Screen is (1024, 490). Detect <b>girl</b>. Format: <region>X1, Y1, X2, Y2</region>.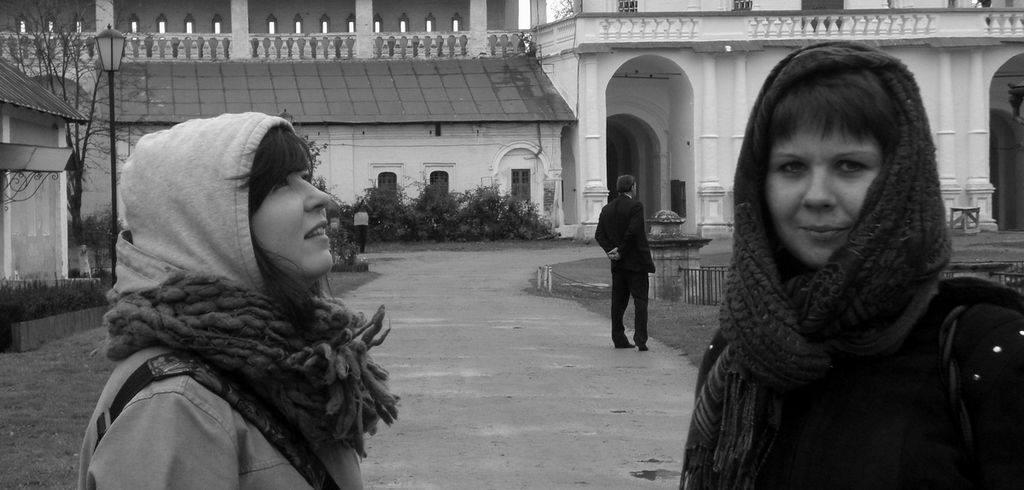
<region>677, 38, 1023, 489</region>.
